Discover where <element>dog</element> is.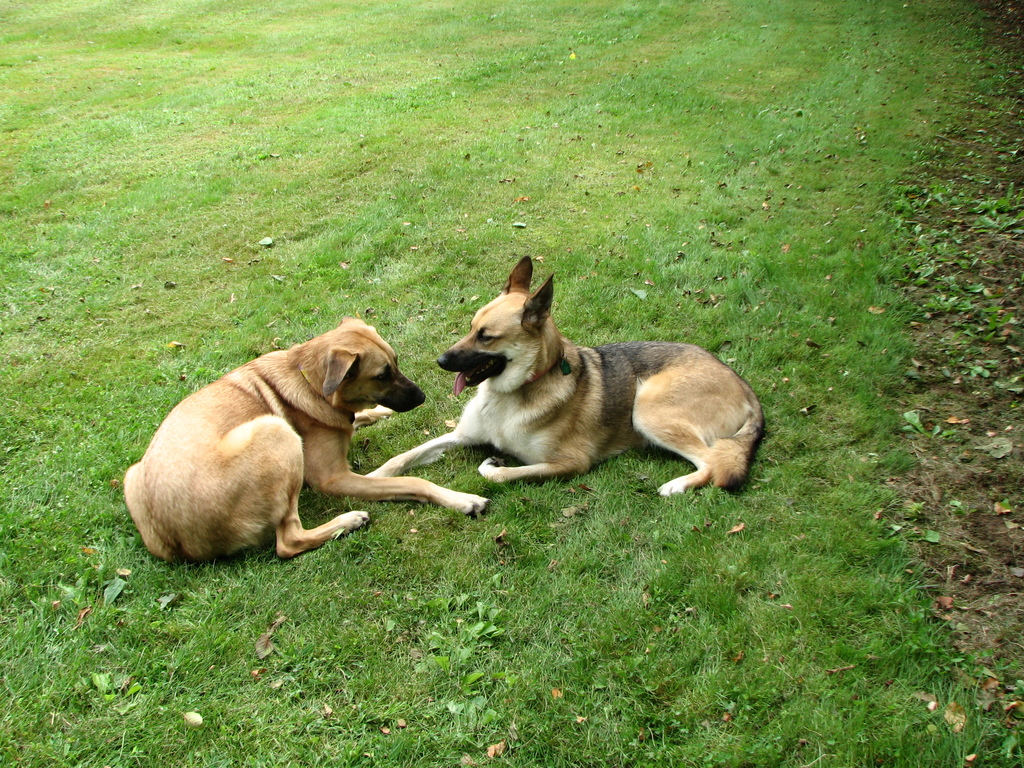
Discovered at rect(366, 252, 765, 497).
